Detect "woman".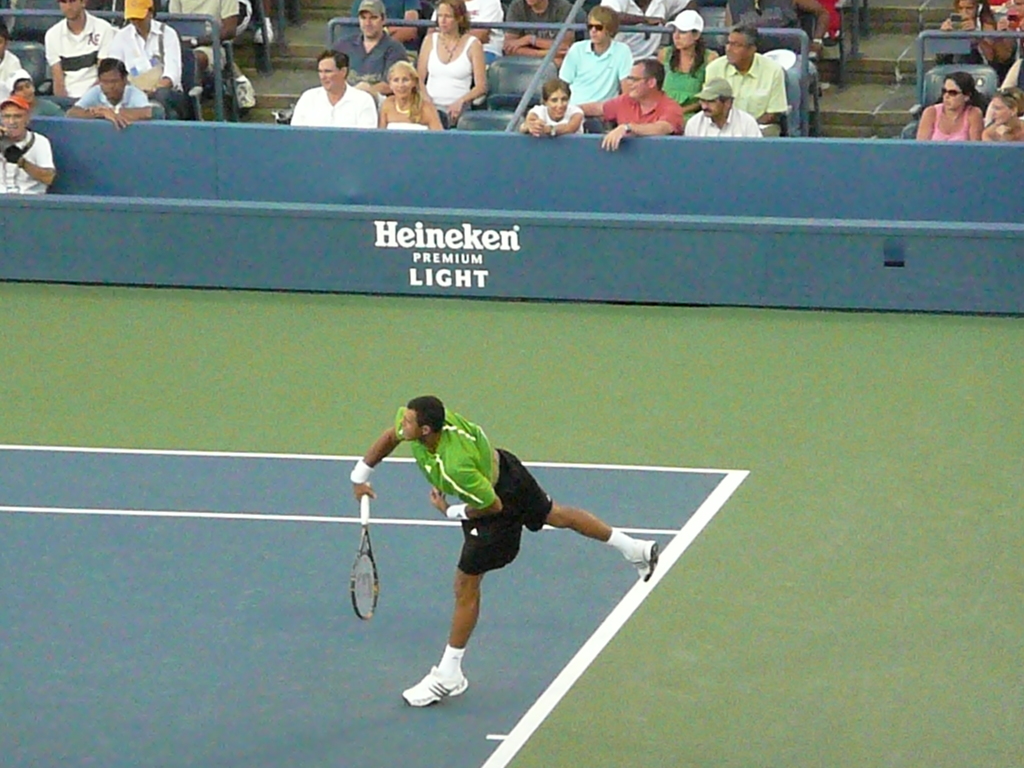
Detected at (x1=981, y1=88, x2=1023, y2=145).
